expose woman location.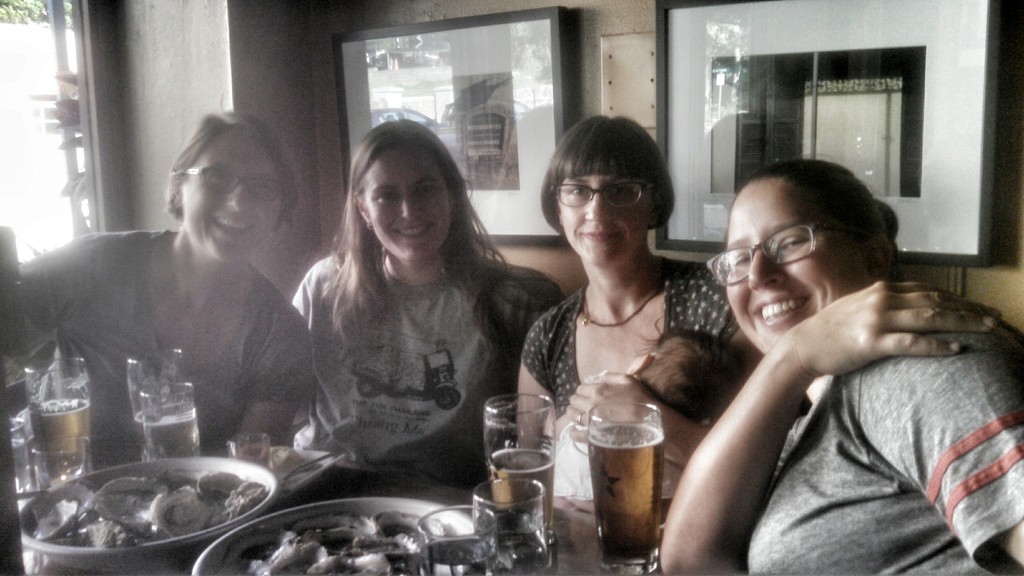
Exposed at <bbox>0, 105, 314, 462</bbox>.
